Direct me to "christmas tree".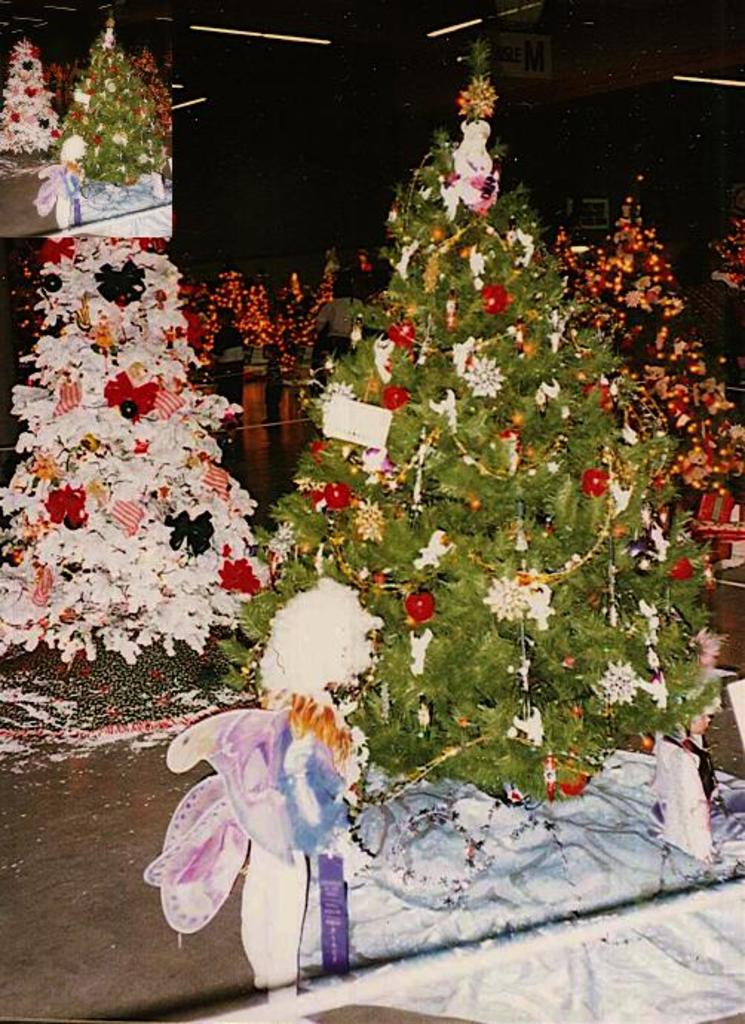
Direction: [283,240,346,381].
